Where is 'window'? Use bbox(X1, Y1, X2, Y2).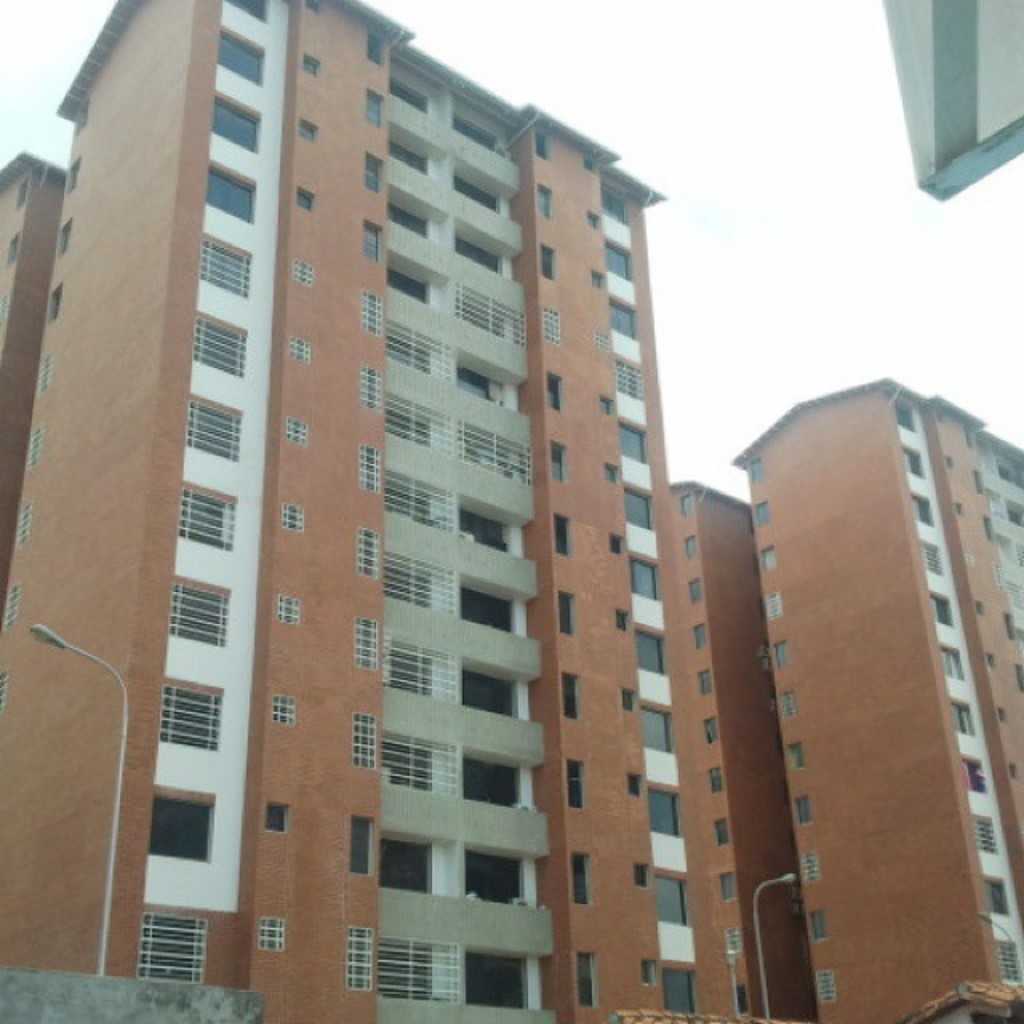
bbox(675, 491, 701, 522).
